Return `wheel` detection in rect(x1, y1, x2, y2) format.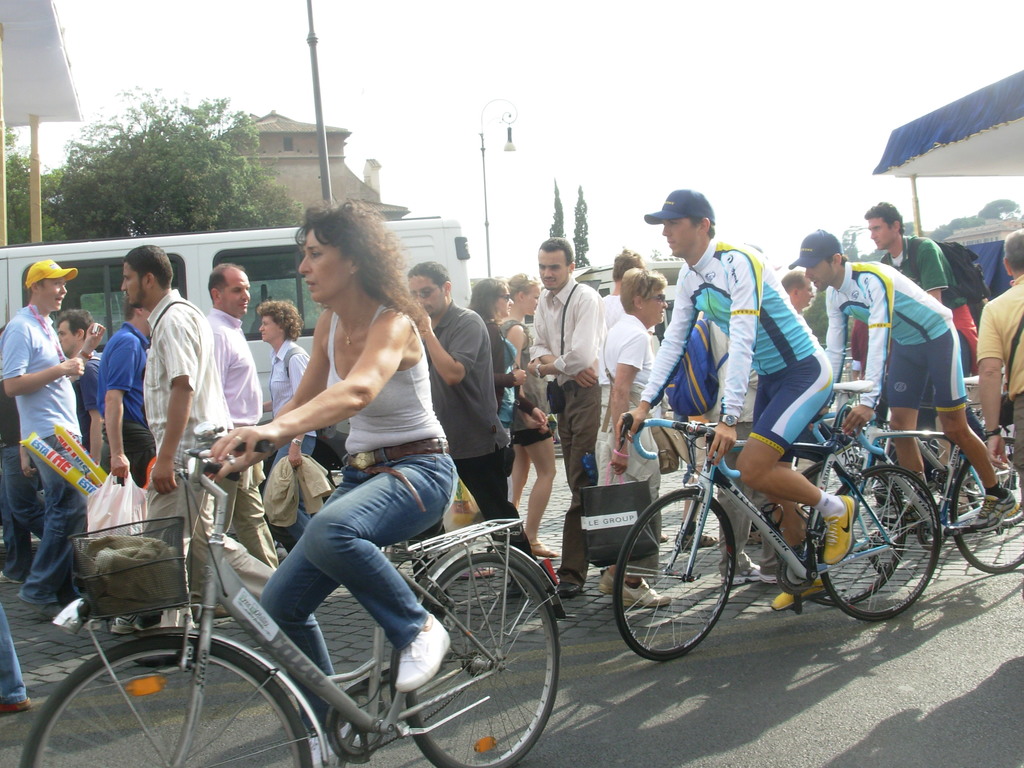
rect(963, 430, 1016, 509).
